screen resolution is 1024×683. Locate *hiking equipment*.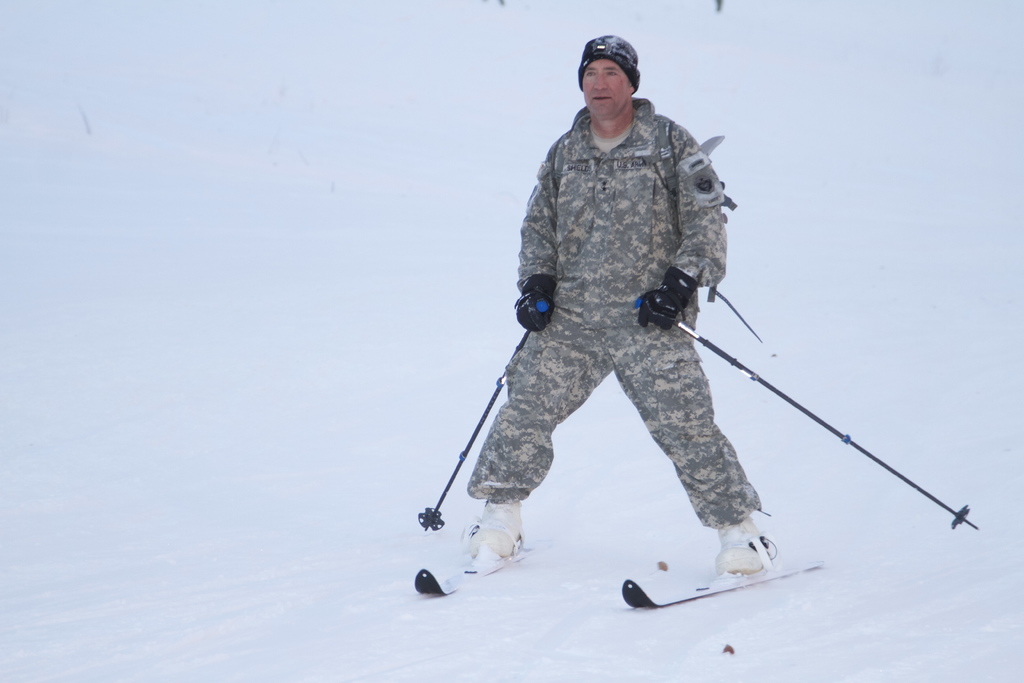
bbox(419, 295, 550, 532).
